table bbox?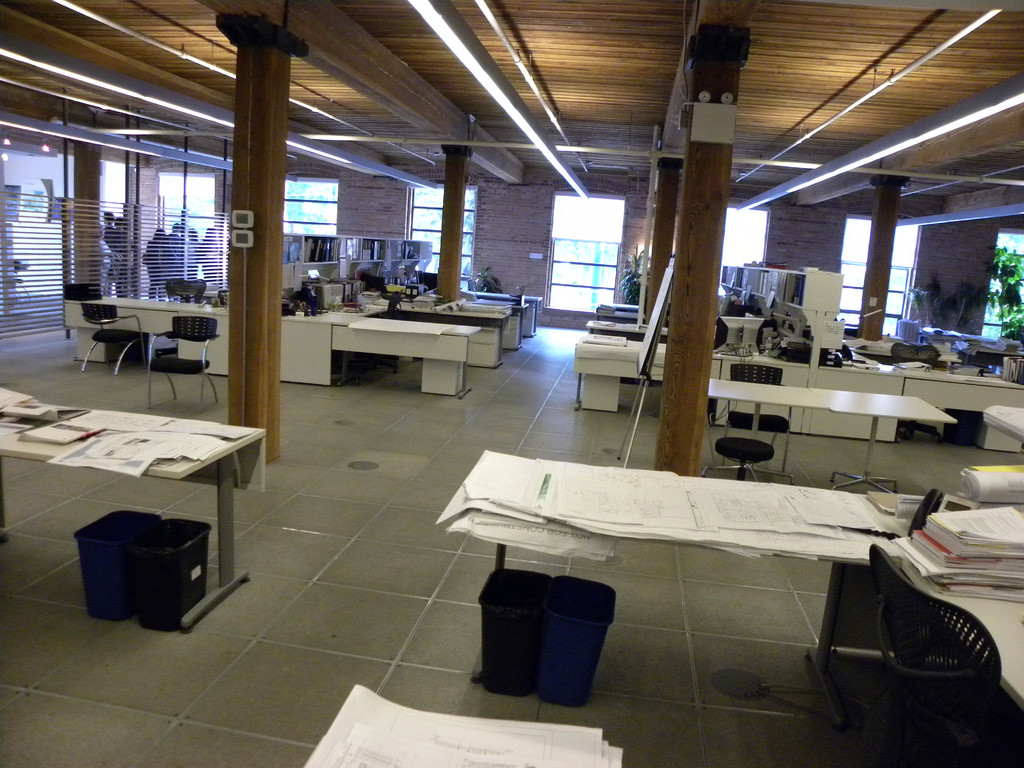
x1=33, y1=386, x2=257, y2=632
